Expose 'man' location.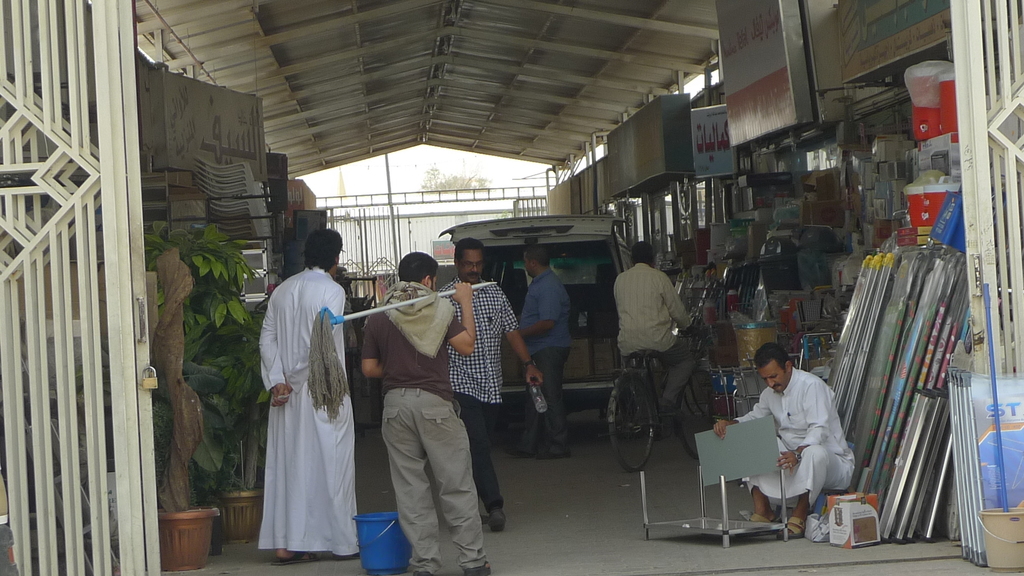
Exposed at BBox(610, 236, 699, 415).
